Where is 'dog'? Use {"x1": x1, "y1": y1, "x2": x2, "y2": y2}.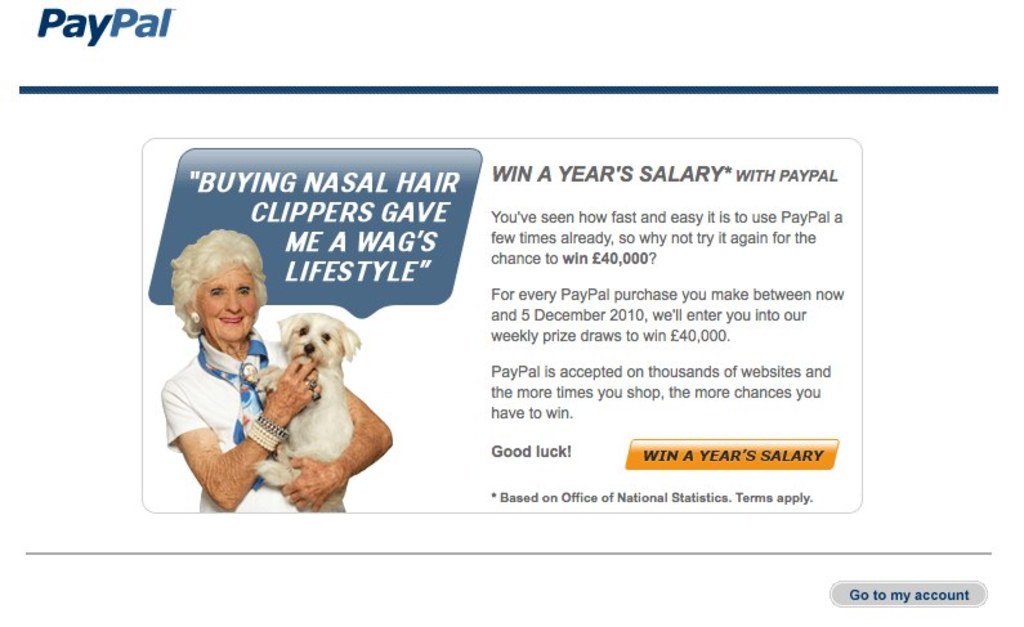
{"x1": 252, "y1": 309, "x2": 361, "y2": 514}.
